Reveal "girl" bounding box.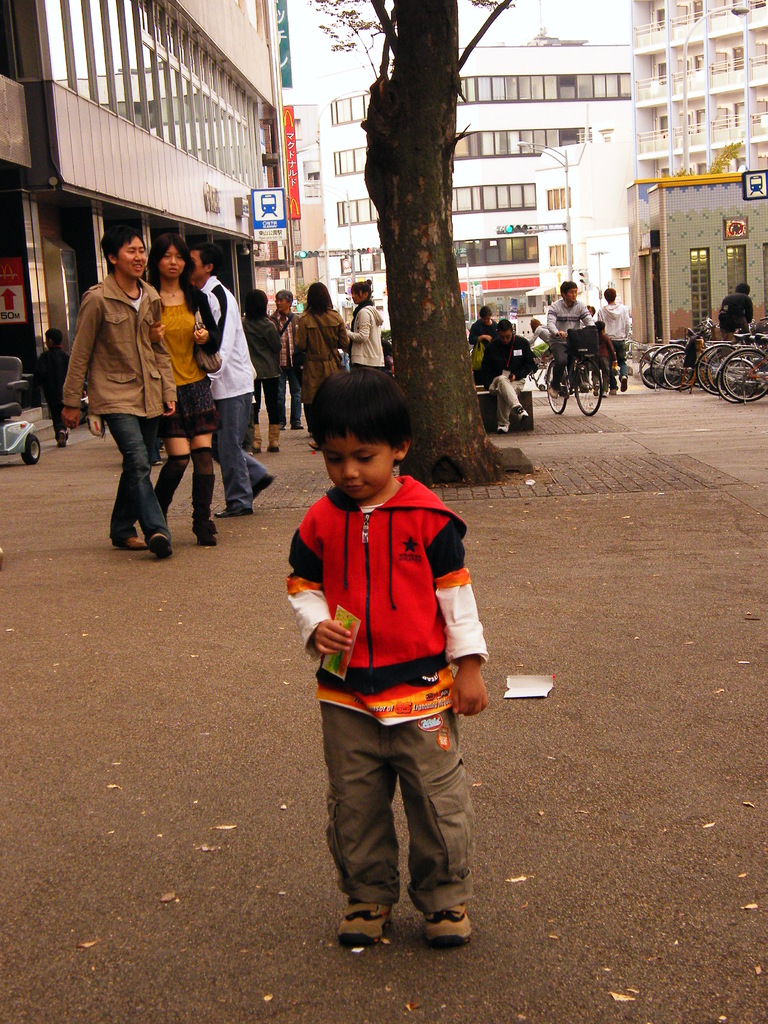
Revealed: <bbox>238, 283, 284, 447</bbox>.
